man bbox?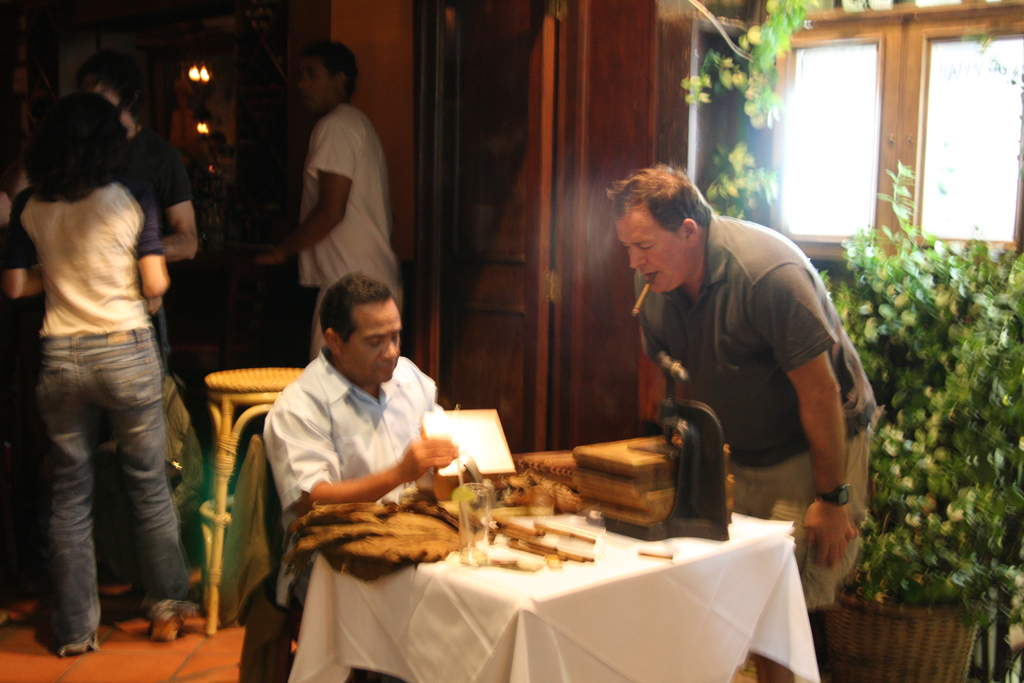
{"left": 232, "top": 286, "right": 488, "bottom": 615}
